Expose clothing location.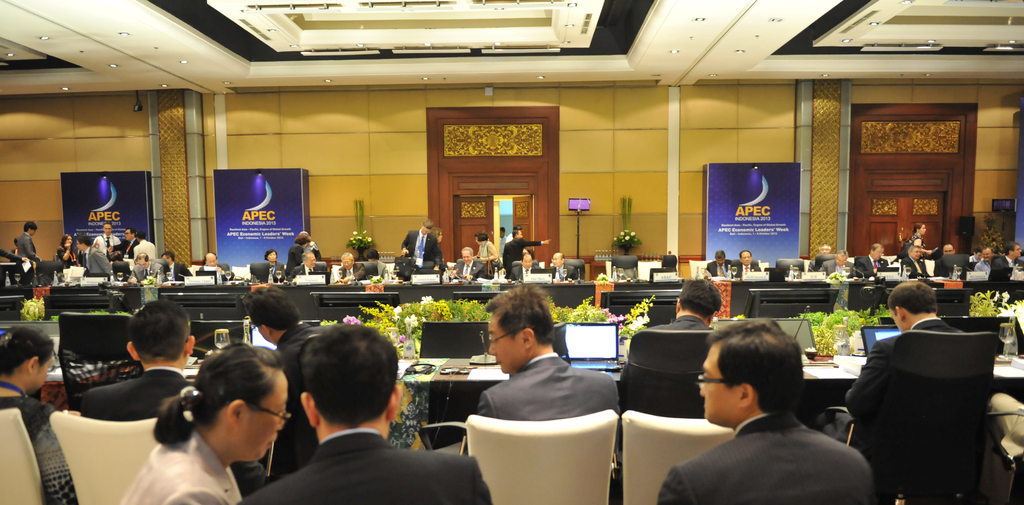
Exposed at Rect(283, 239, 305, 277).
